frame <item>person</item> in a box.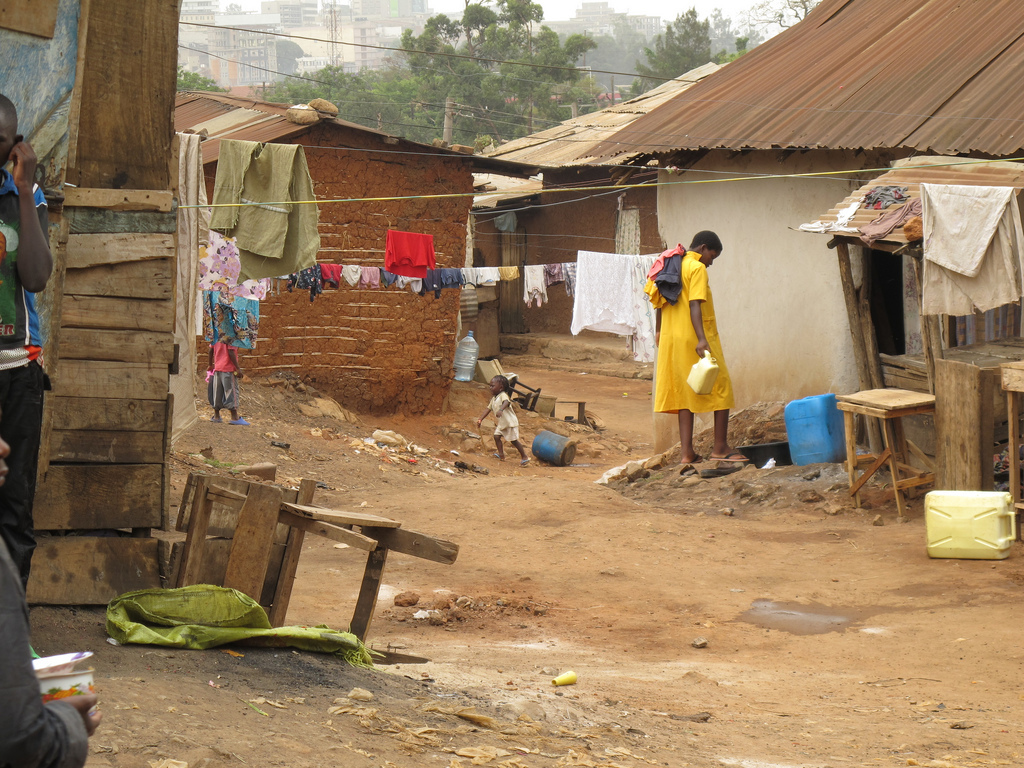
<region>0, 96, 55, 629</region>.
